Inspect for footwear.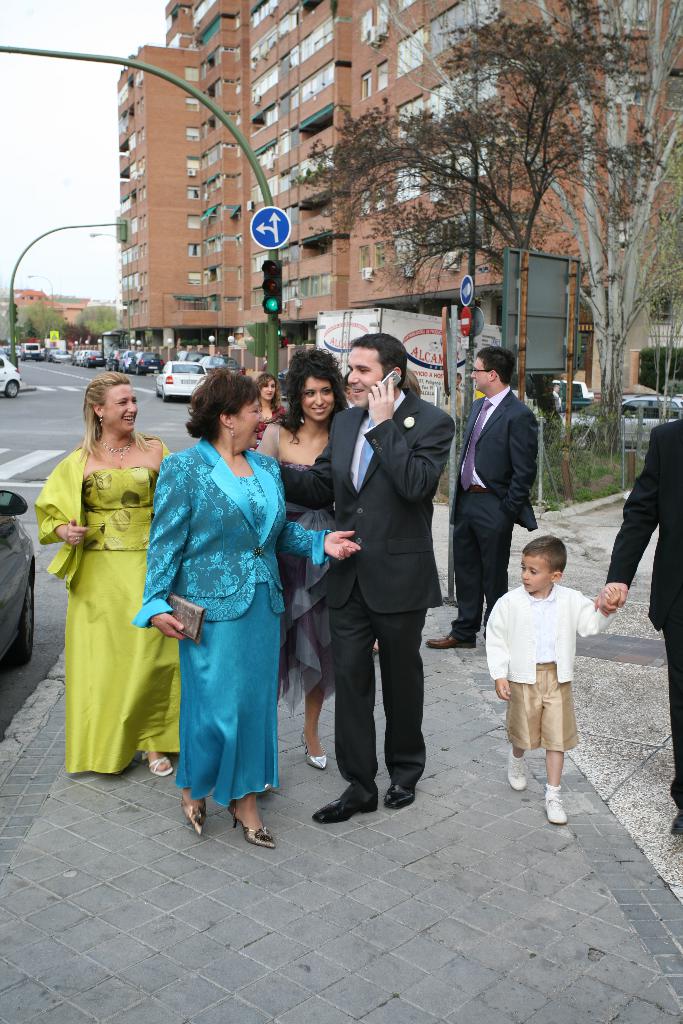
Inspection: 228:810:281:855.
